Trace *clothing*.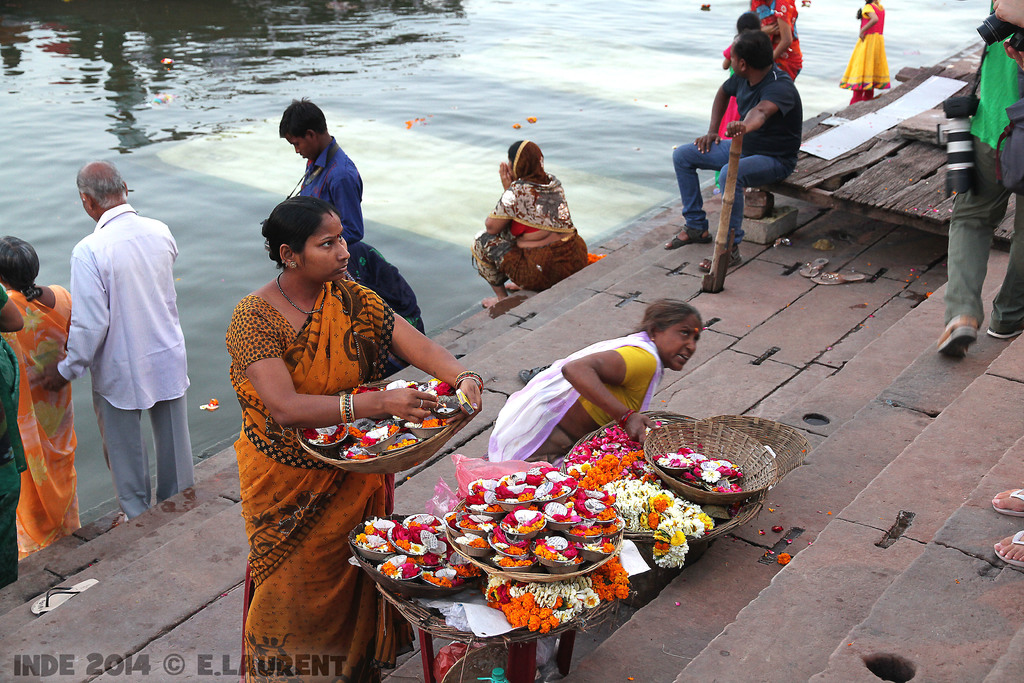
Traced to box(744, 0, 806, 80).
